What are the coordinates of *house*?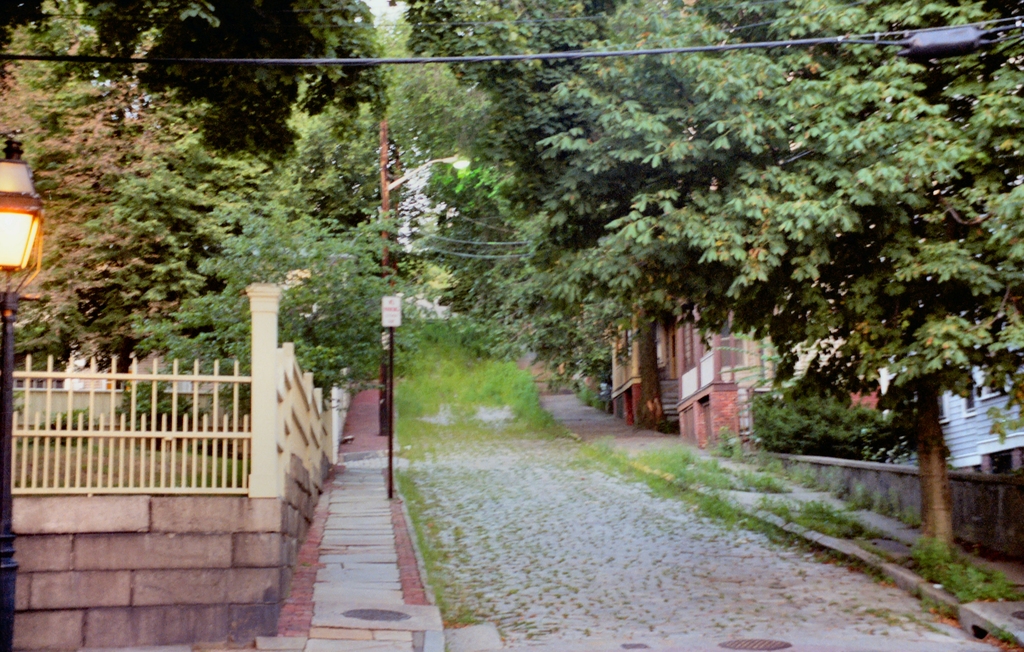
666,272,748,464.
